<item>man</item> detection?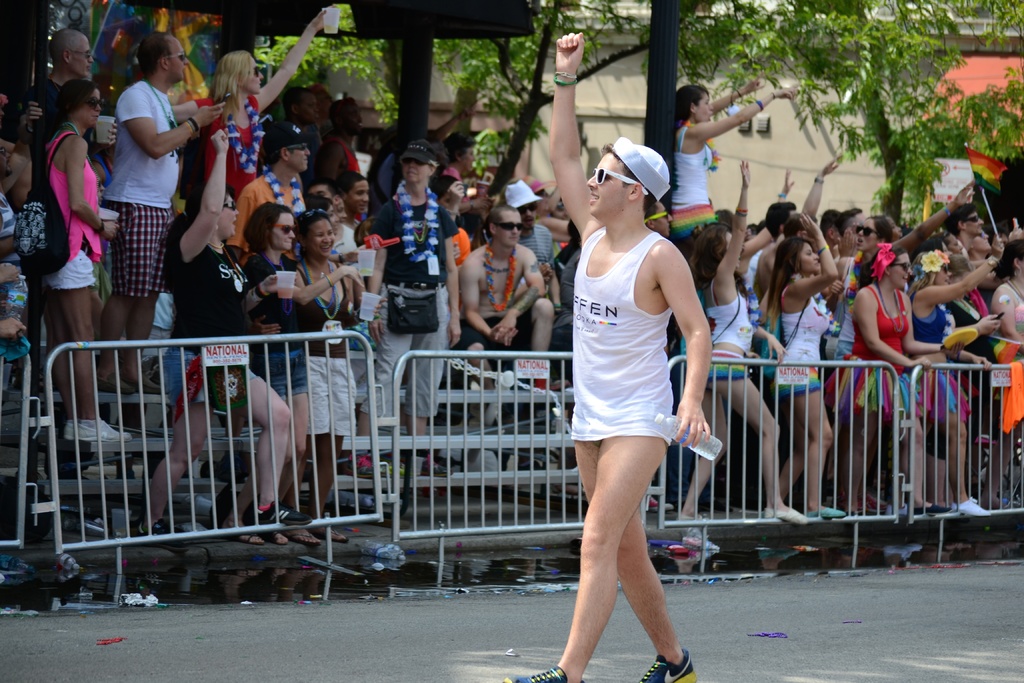
locate(24, 29, 118, 206)
